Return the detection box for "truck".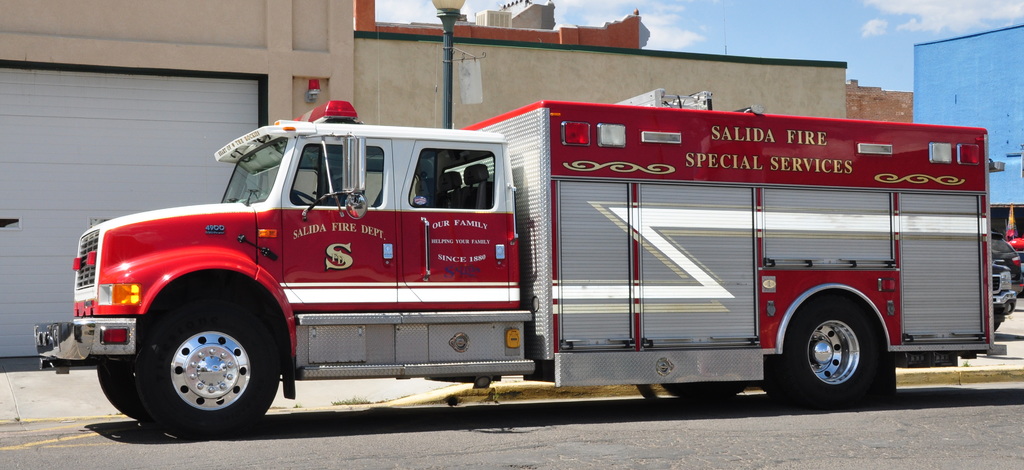
Rect(57, 87, 994, 433).
